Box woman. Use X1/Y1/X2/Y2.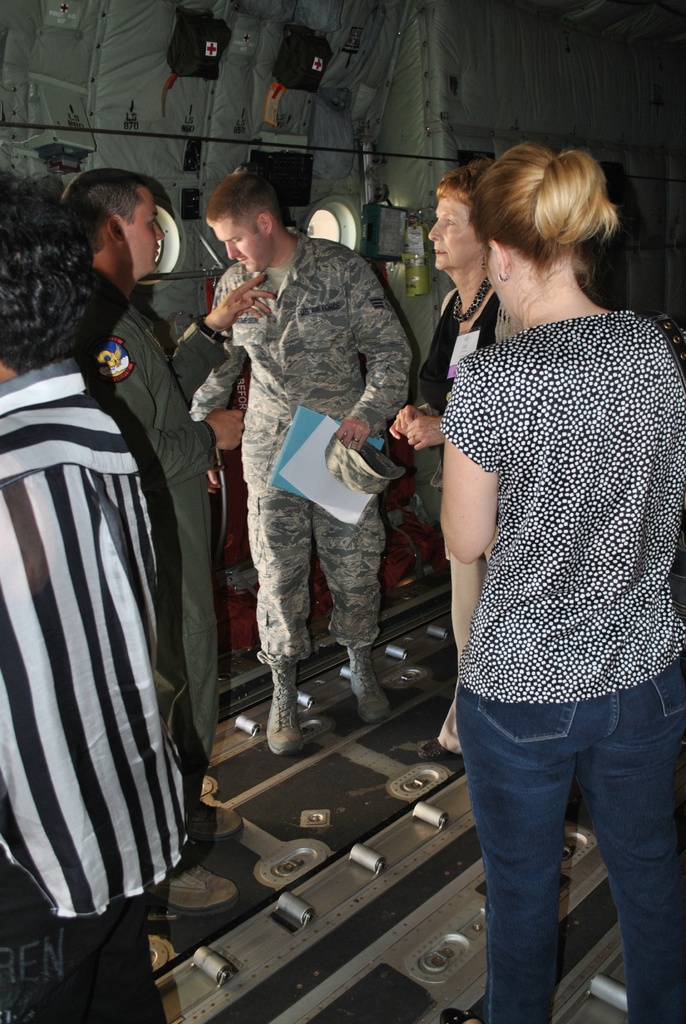
2/162/201/1023.
